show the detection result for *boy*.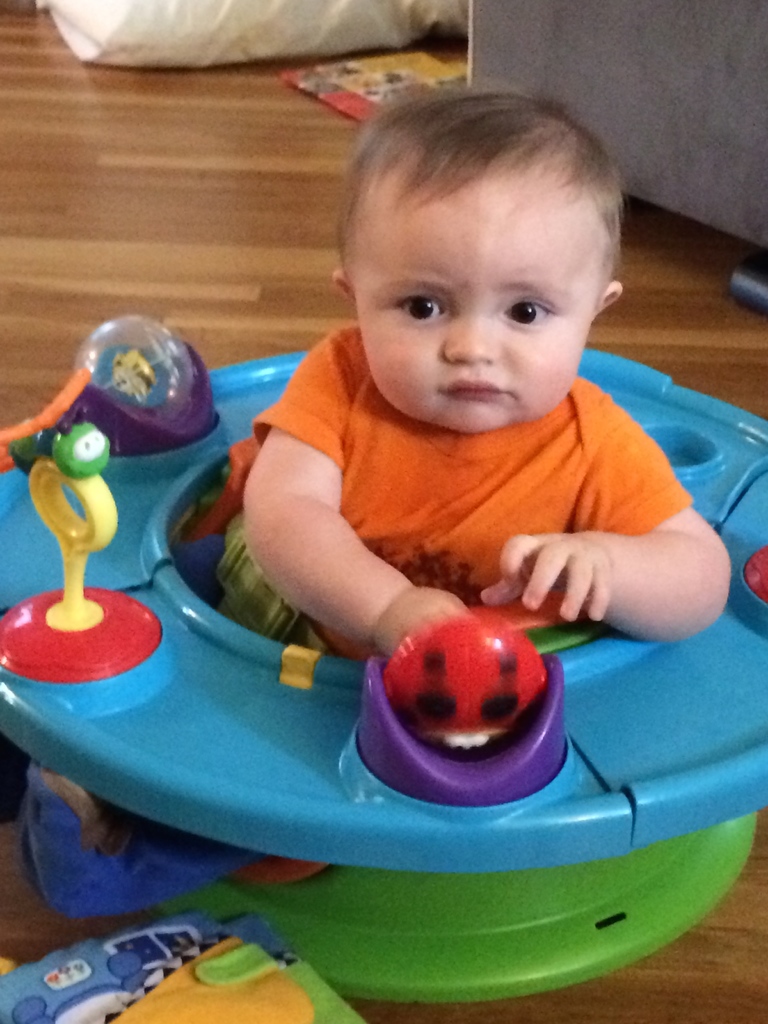
select_region(174, 74, 731, 659).
